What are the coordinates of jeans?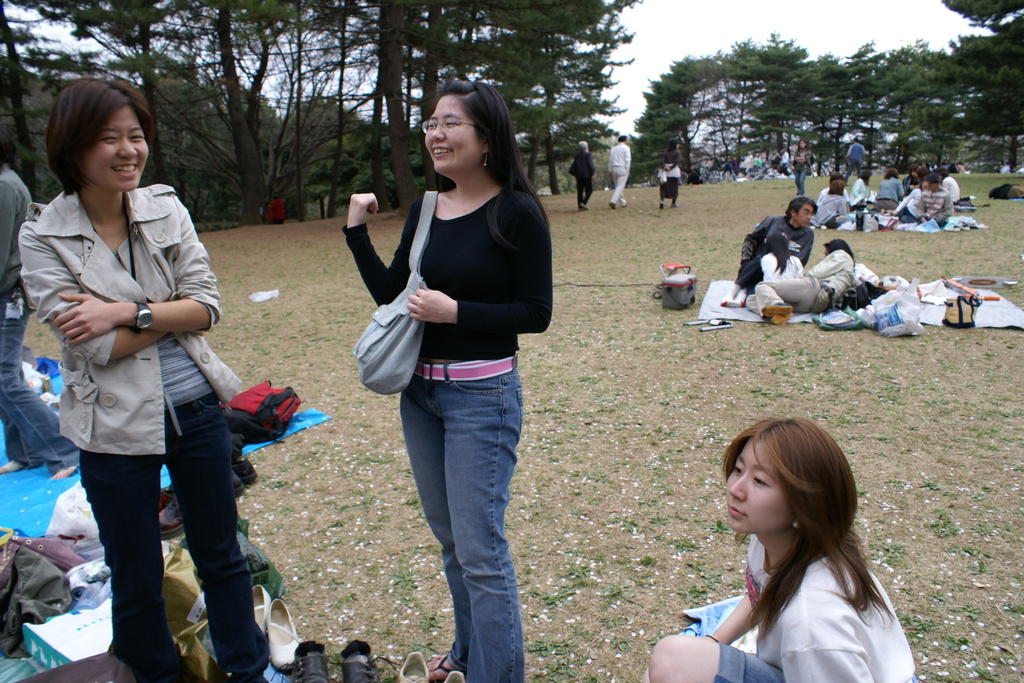
<bbox>388, 347, 535, 668</bbox>.
